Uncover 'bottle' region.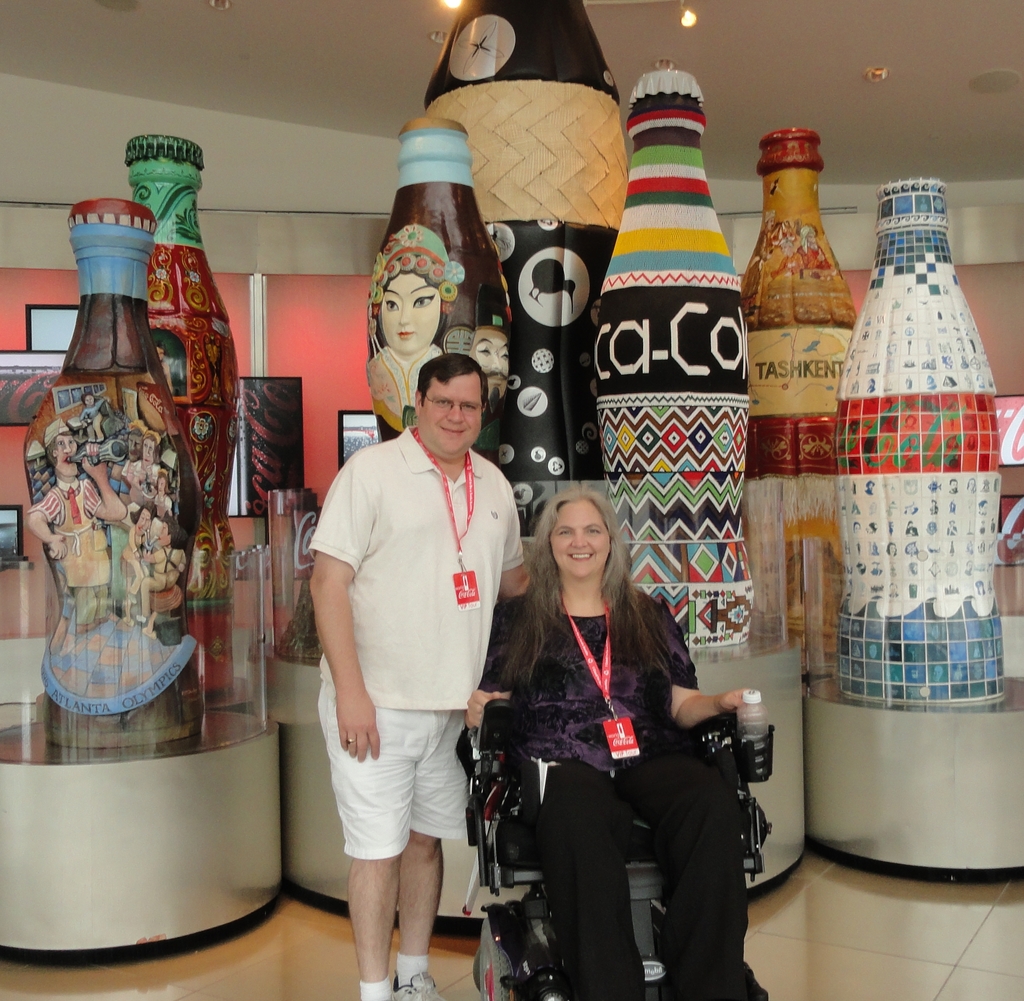
Uncovered: 120, 135, 236, 710.
